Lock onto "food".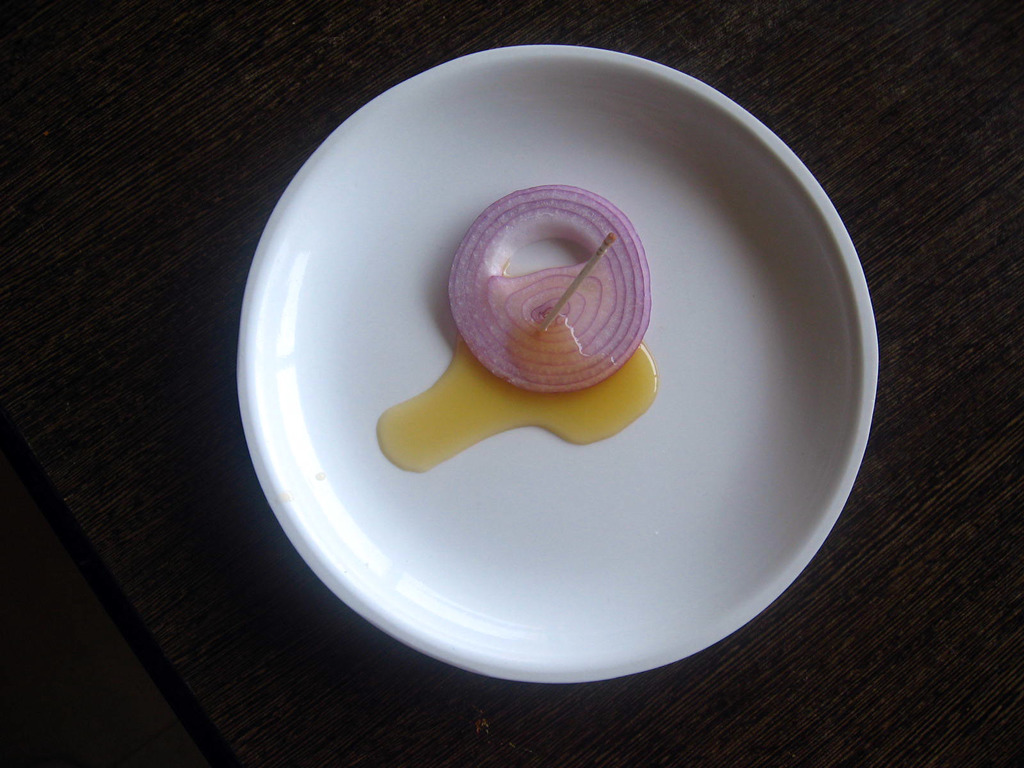
Locked: (448, 181, 652, 394).
